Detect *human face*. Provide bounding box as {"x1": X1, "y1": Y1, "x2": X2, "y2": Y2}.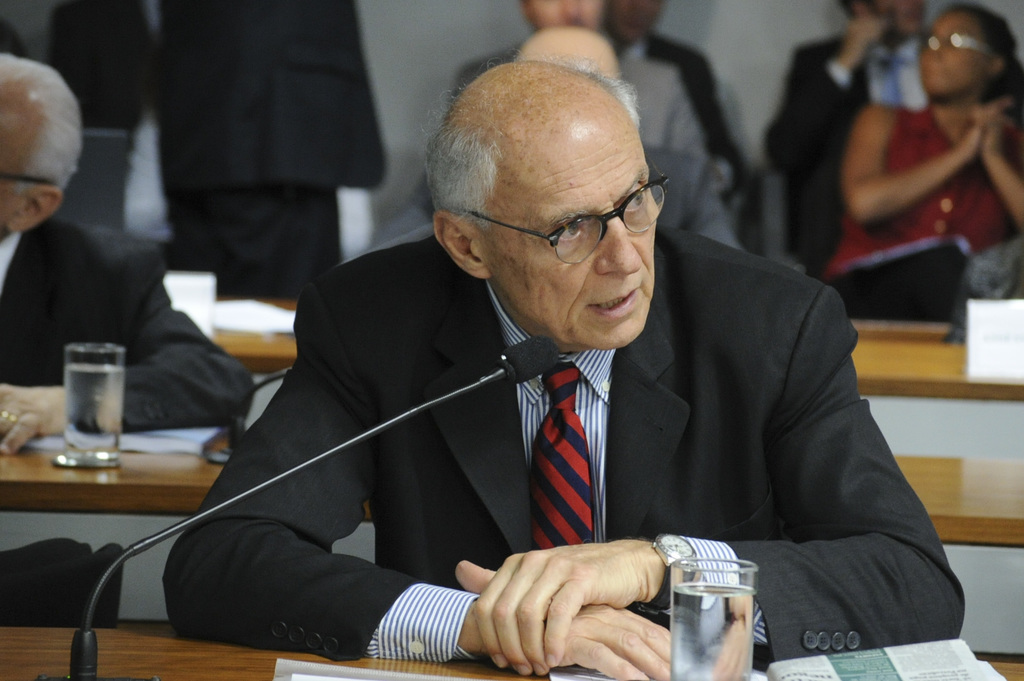
{"x1": 465, "y1": 109, "x2": 662, "y2": 351}.
